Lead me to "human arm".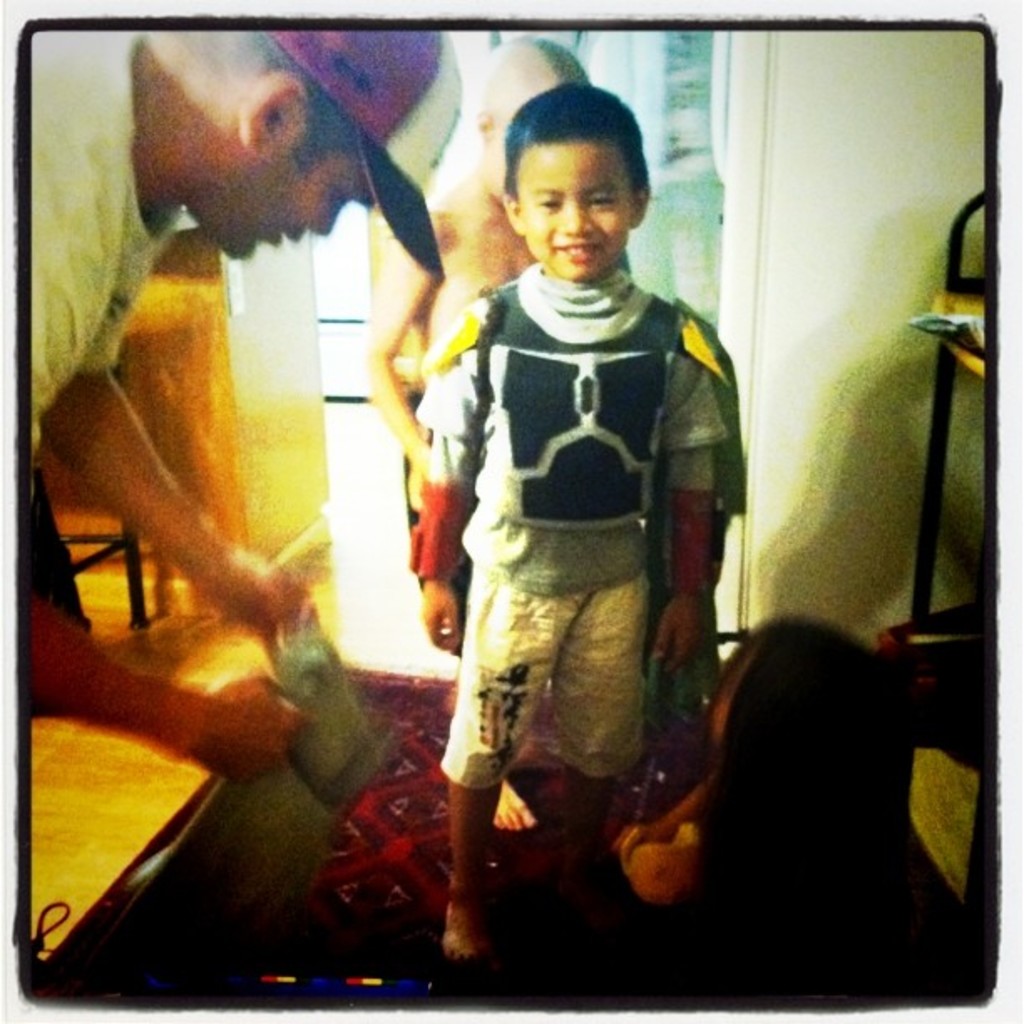
Lead to Rect(18, 586, 321, 778).
